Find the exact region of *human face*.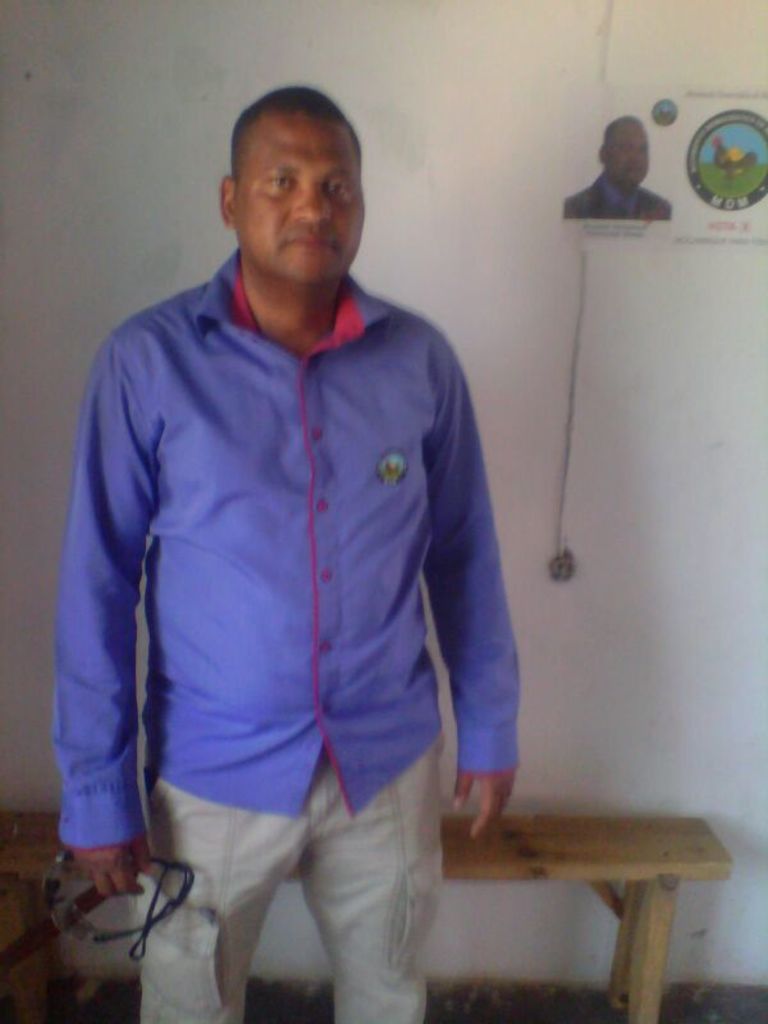
Exact region: <box>611,132,652,182</box>.
